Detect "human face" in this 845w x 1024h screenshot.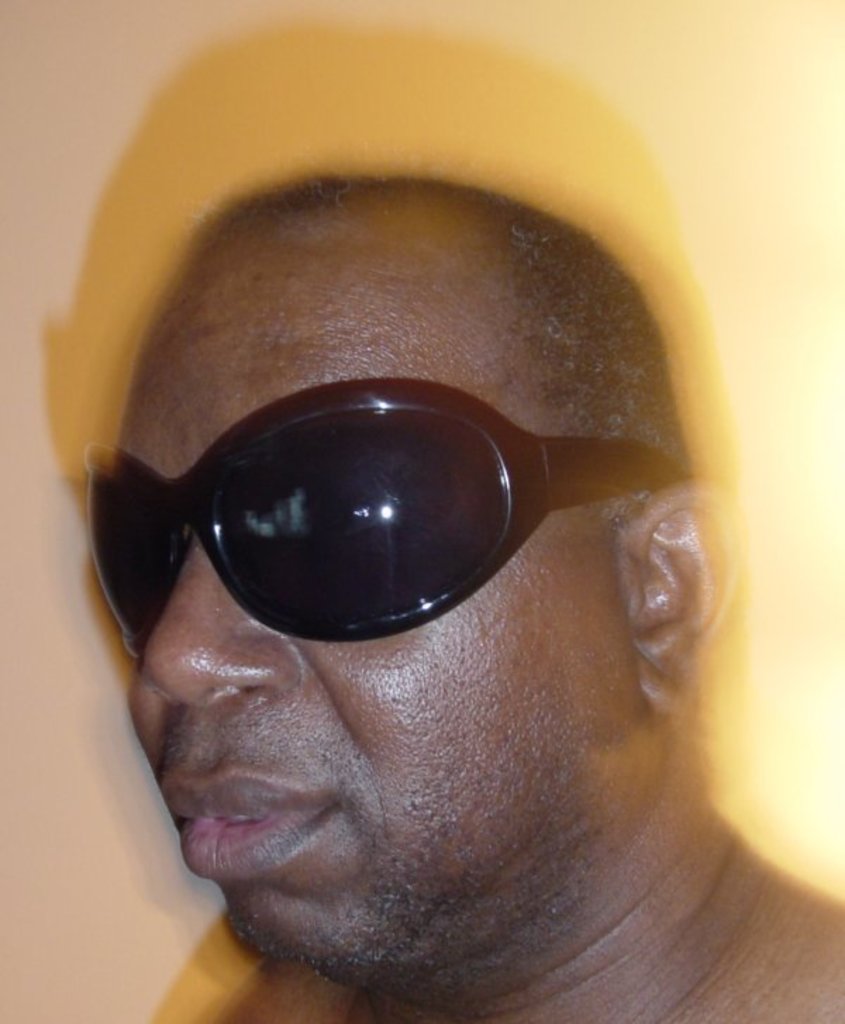
Detection: crop(110, 223, 630, 966).
